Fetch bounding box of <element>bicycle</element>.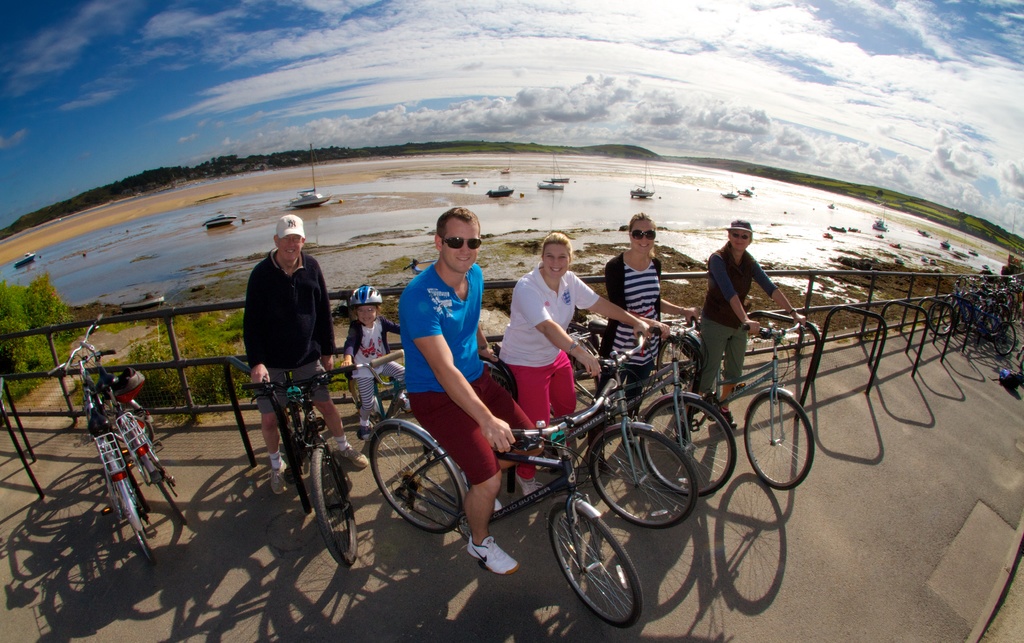
Bbox: x1=45, y1=350, x2=156, y2=565.
